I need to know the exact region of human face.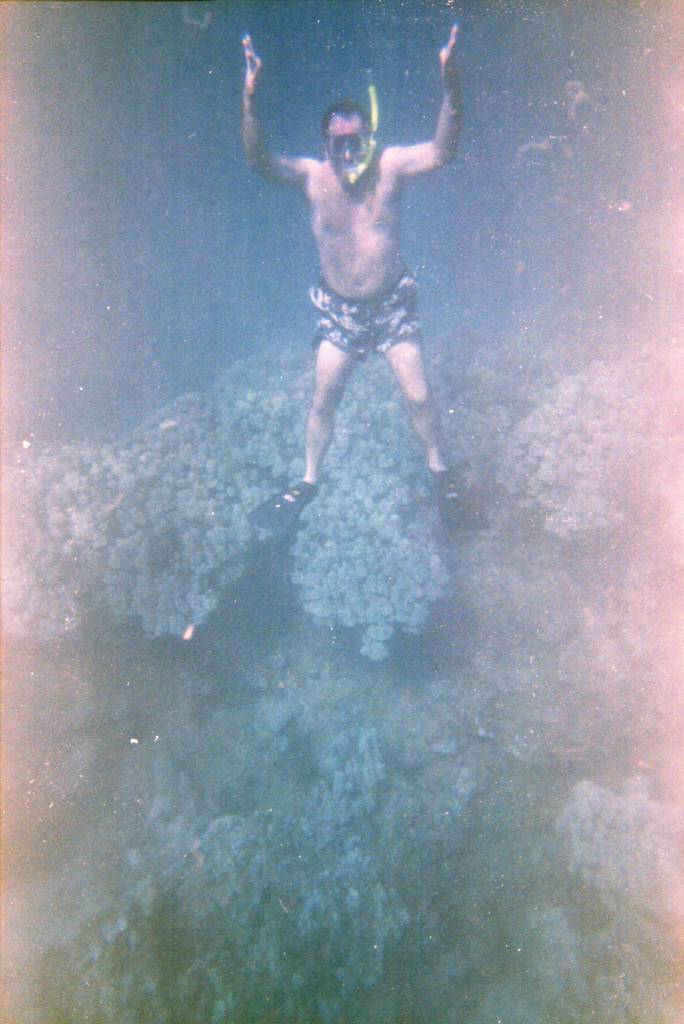
Region: 332, 124, 369, 187.
